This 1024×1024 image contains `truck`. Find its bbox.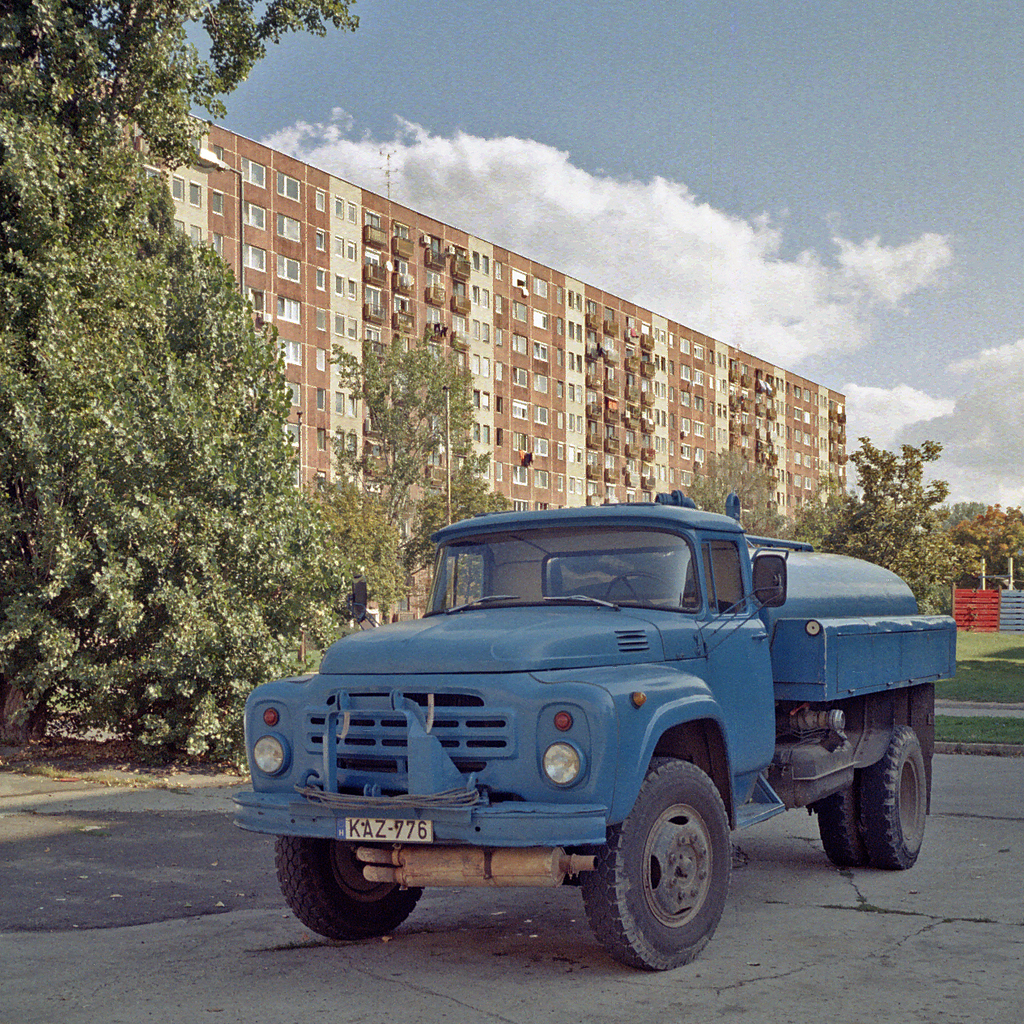
(223,506,954,979).
